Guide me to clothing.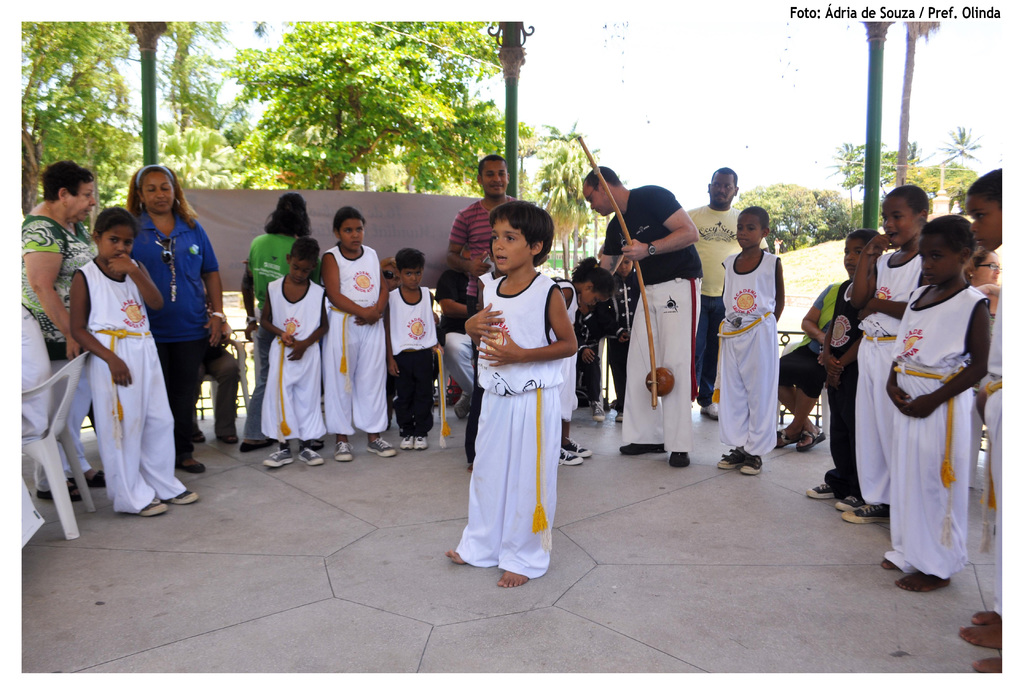
Guidance: box(881, 284, 990, 582).
